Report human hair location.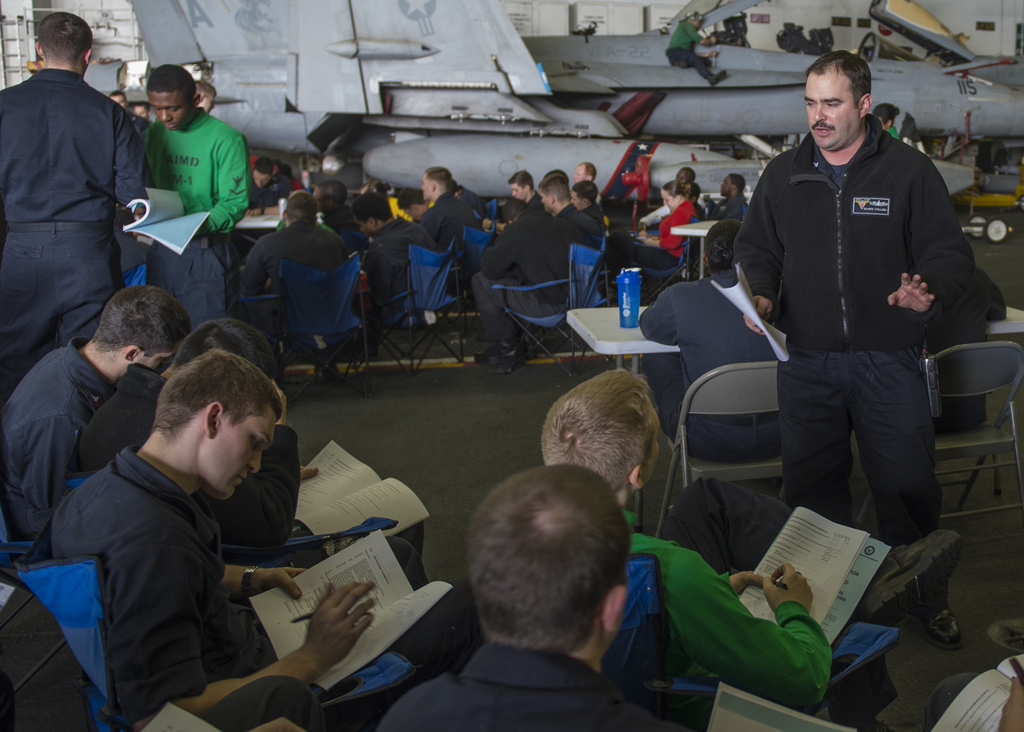
Report: box=[38, 11, 93, 60].
